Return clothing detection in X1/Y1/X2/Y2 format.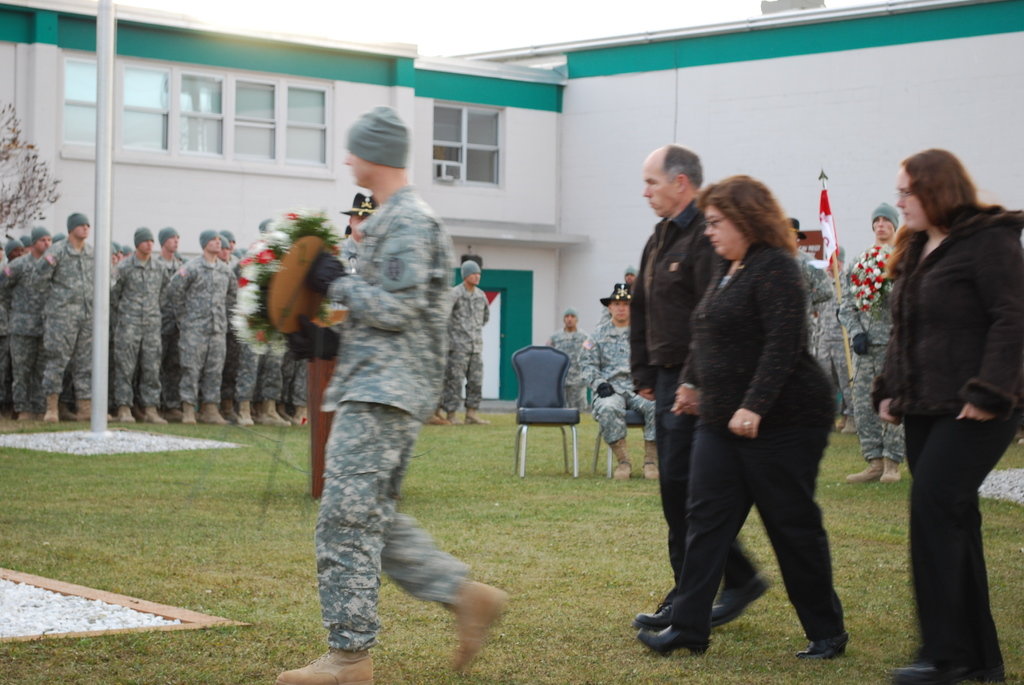
628/196/751/610.
